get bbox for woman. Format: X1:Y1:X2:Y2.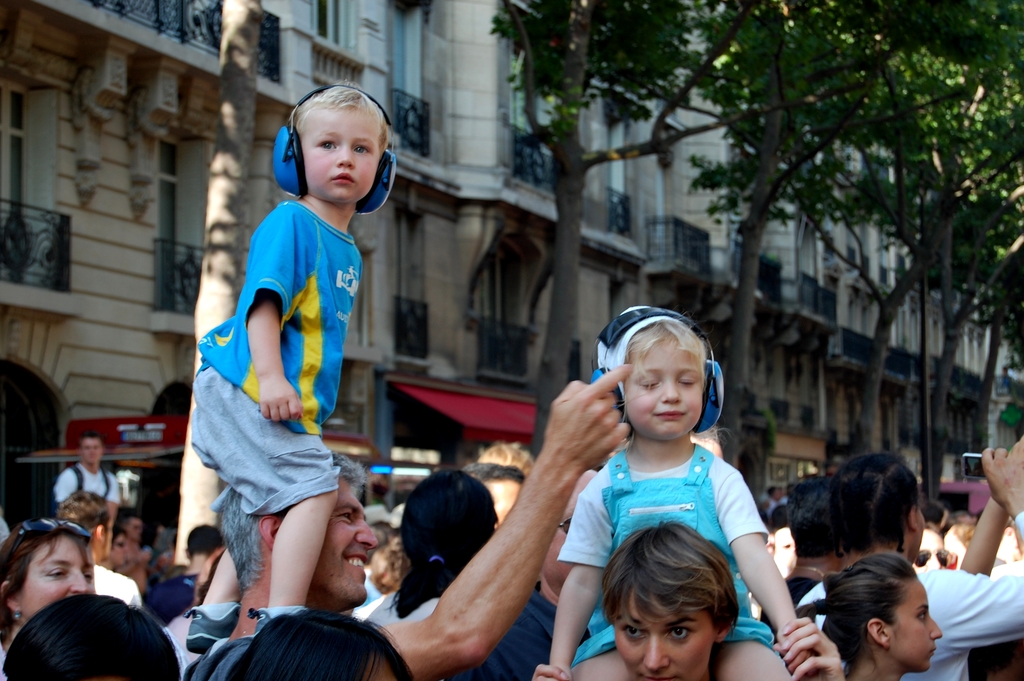
0:516:104:680.
